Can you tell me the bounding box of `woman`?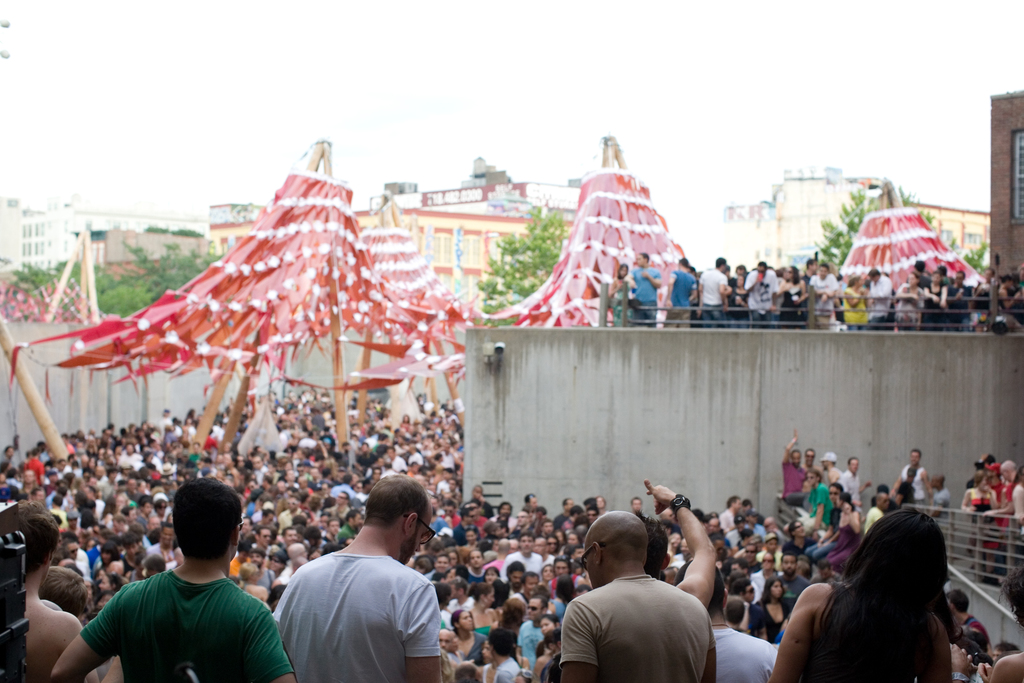
box(612, 259, 643, 331).
